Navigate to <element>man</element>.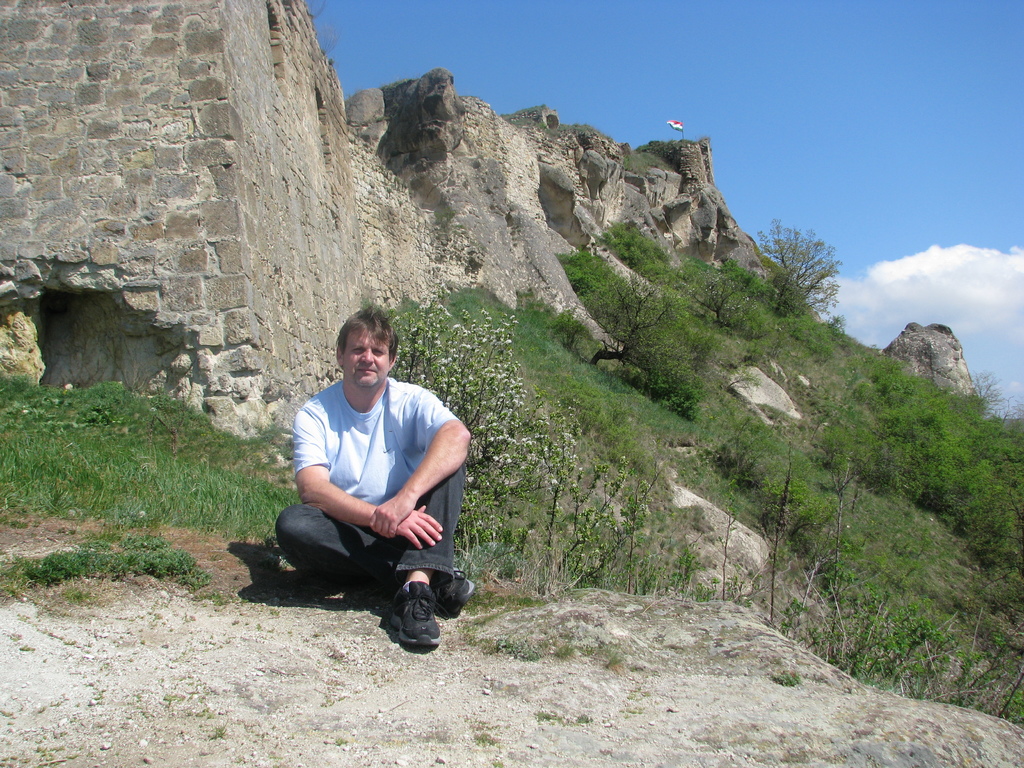
Navigation target: bbox=[256, 307, 474, 646].
